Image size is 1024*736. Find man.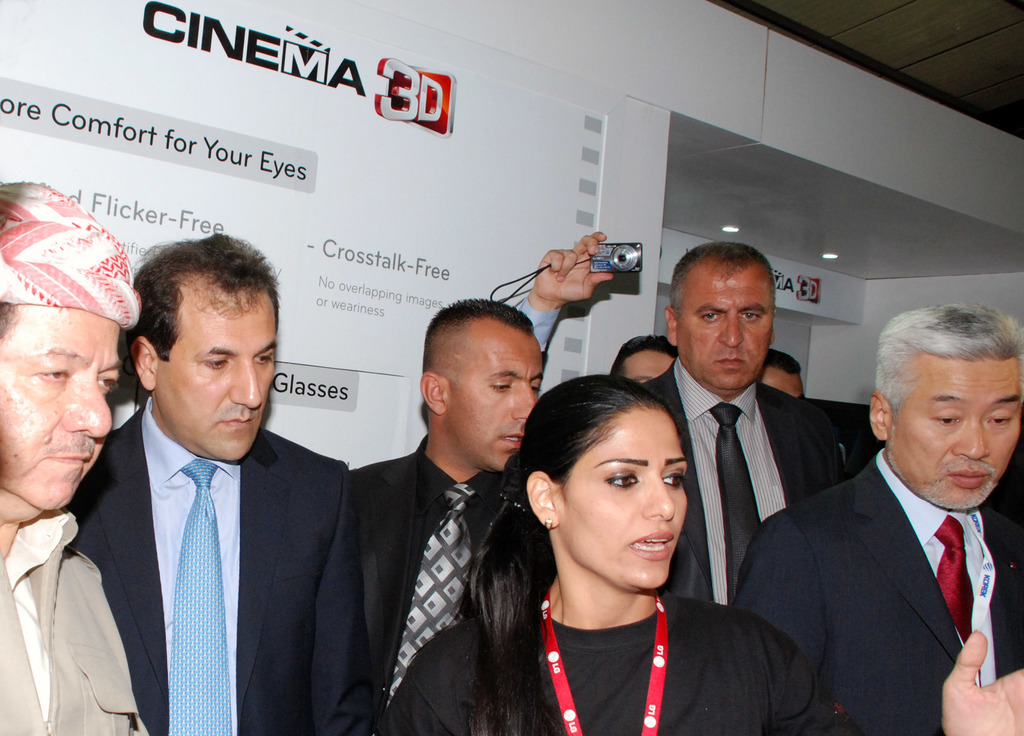
box=[748, 287, 1023, 733].
